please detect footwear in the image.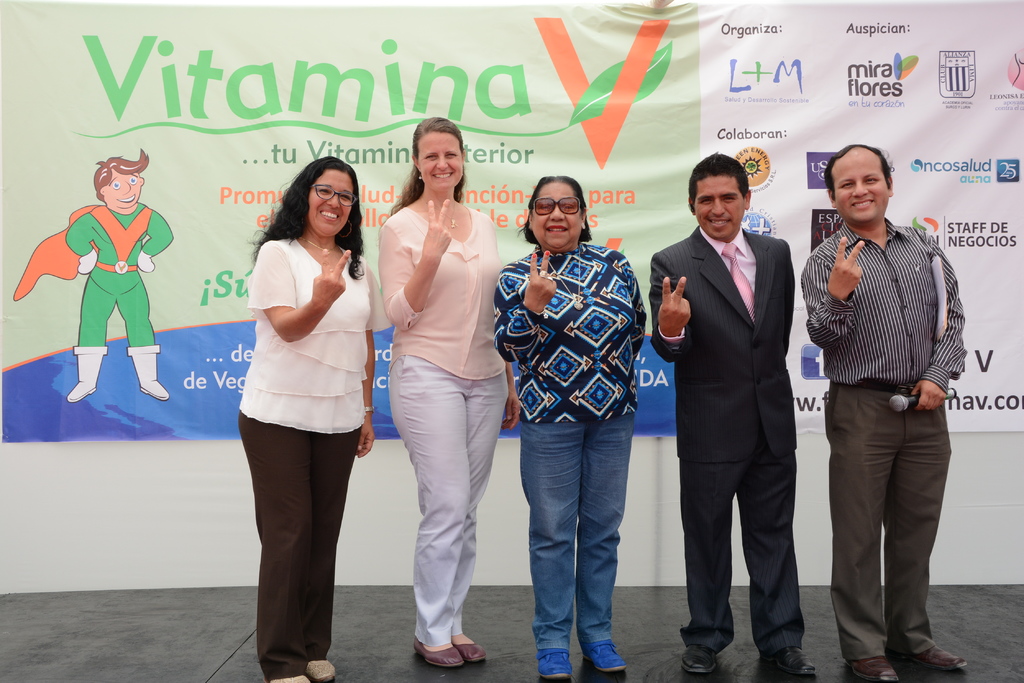
l=762, t=647, r=819, b=674.
